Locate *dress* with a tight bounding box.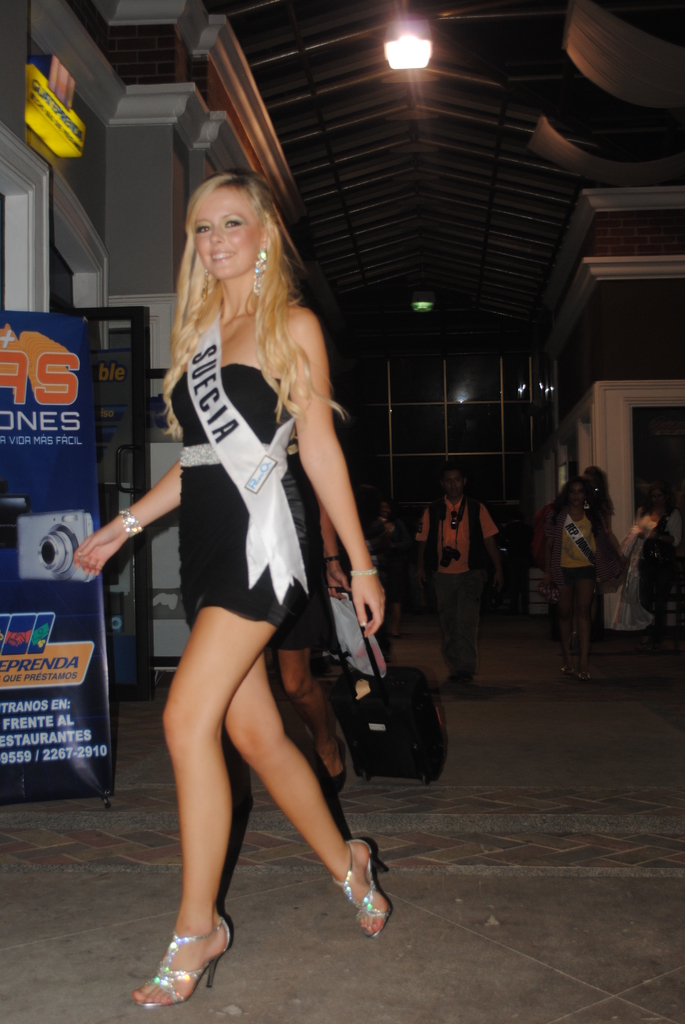
box(169, 364, 308, 625).
